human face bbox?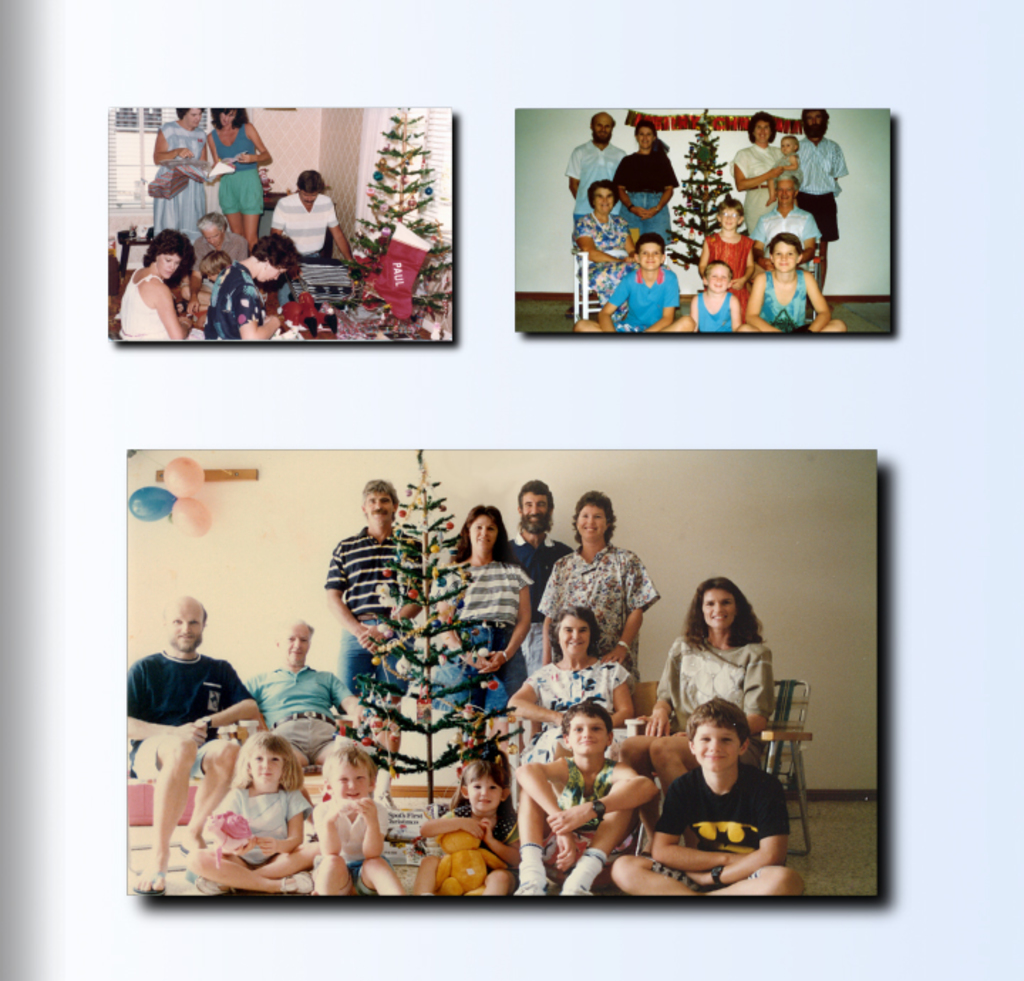
[465, 773, 501, 813]
